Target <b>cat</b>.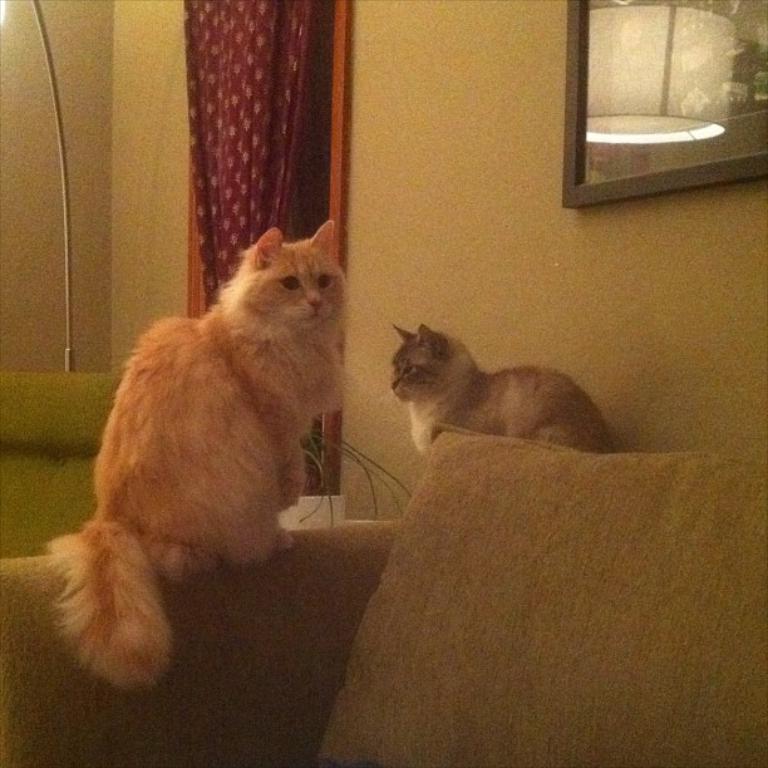
Target region: bbox=(387, 323, 621, 452).
